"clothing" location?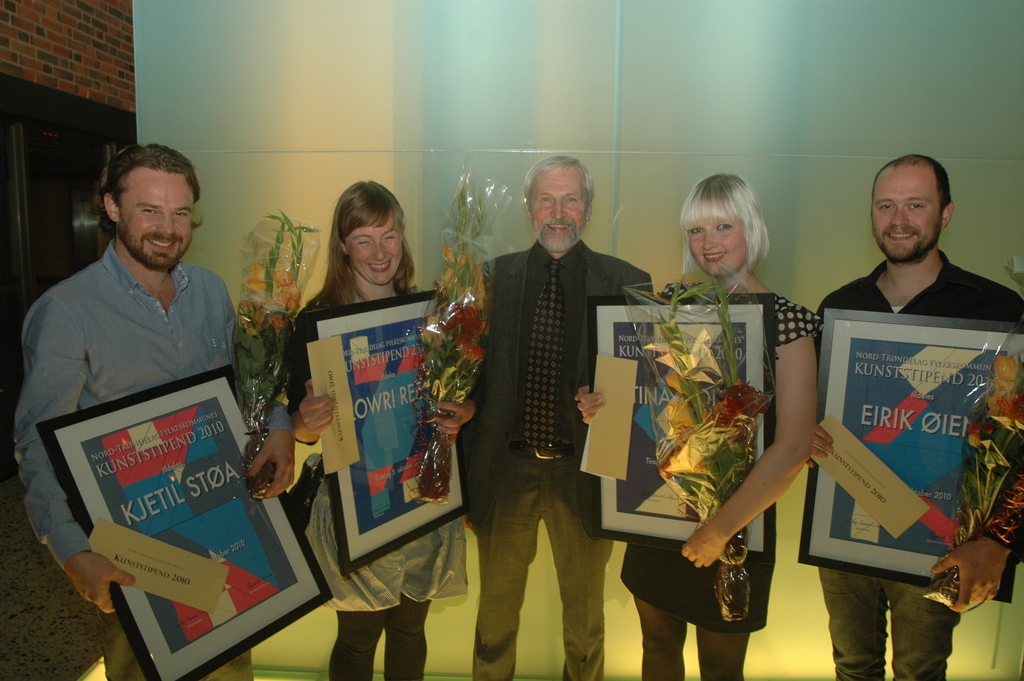
locate(454, 234, 656, 680)
